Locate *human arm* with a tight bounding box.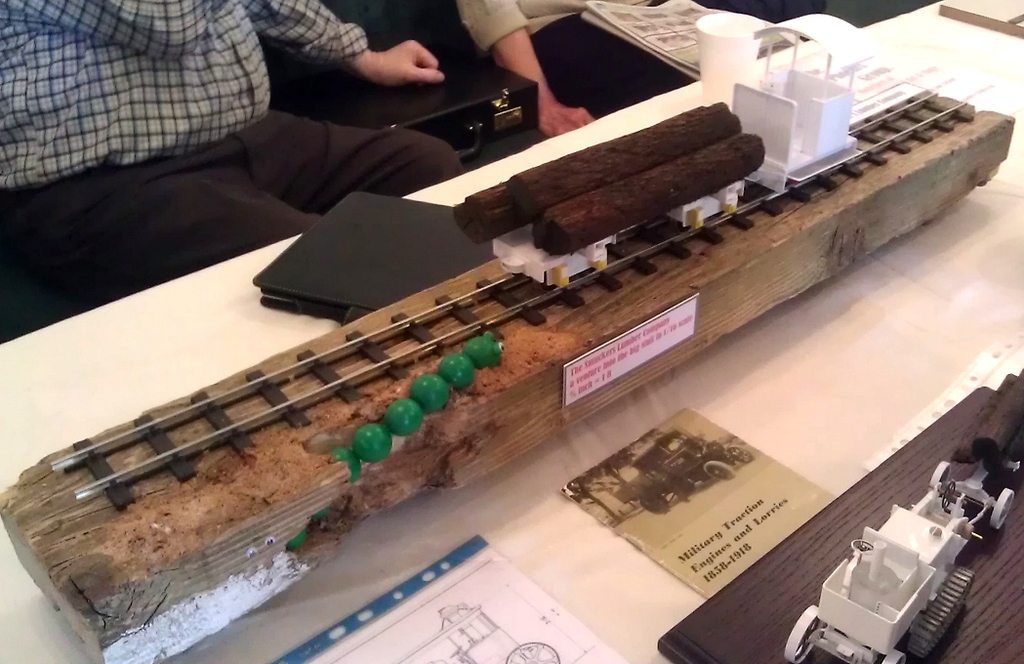
7/0/219/59.
